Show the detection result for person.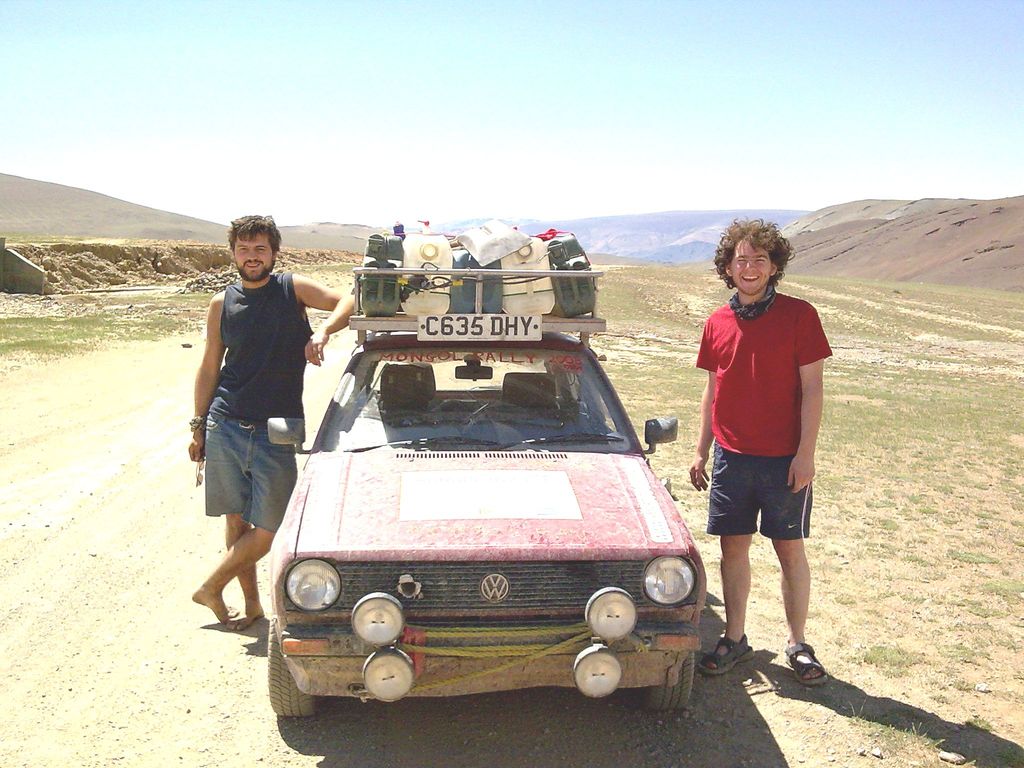
x1=180 y1=212 x2=356 y2=634.
